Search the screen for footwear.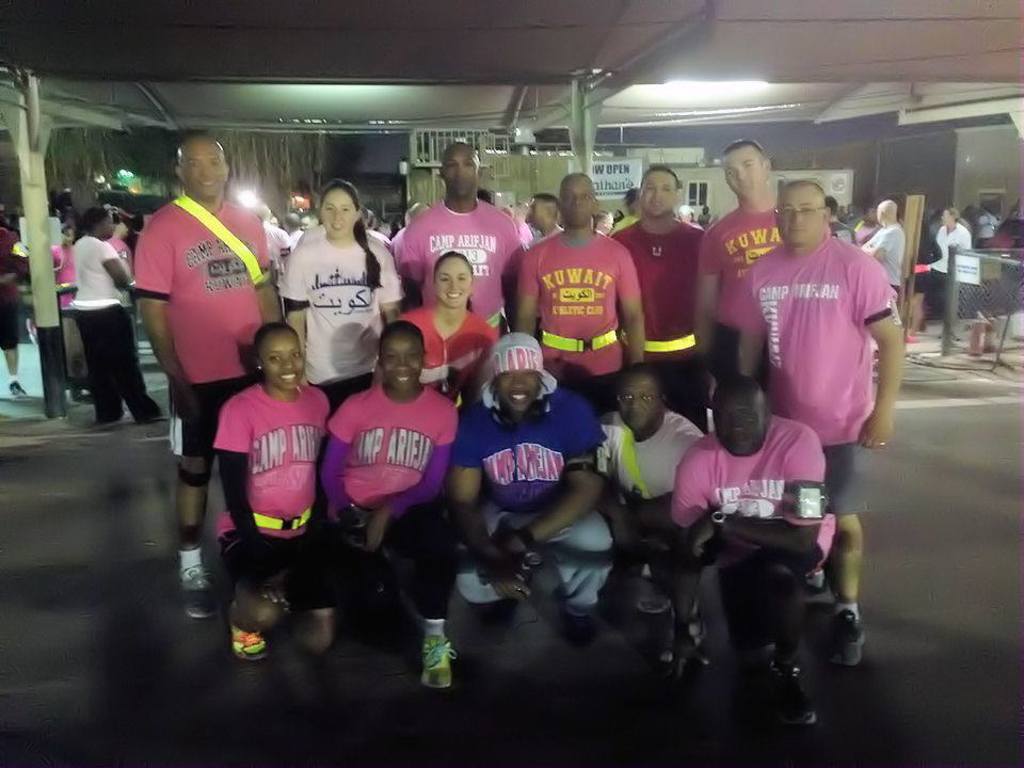
Found at box=[659, 598, 710, 666].
